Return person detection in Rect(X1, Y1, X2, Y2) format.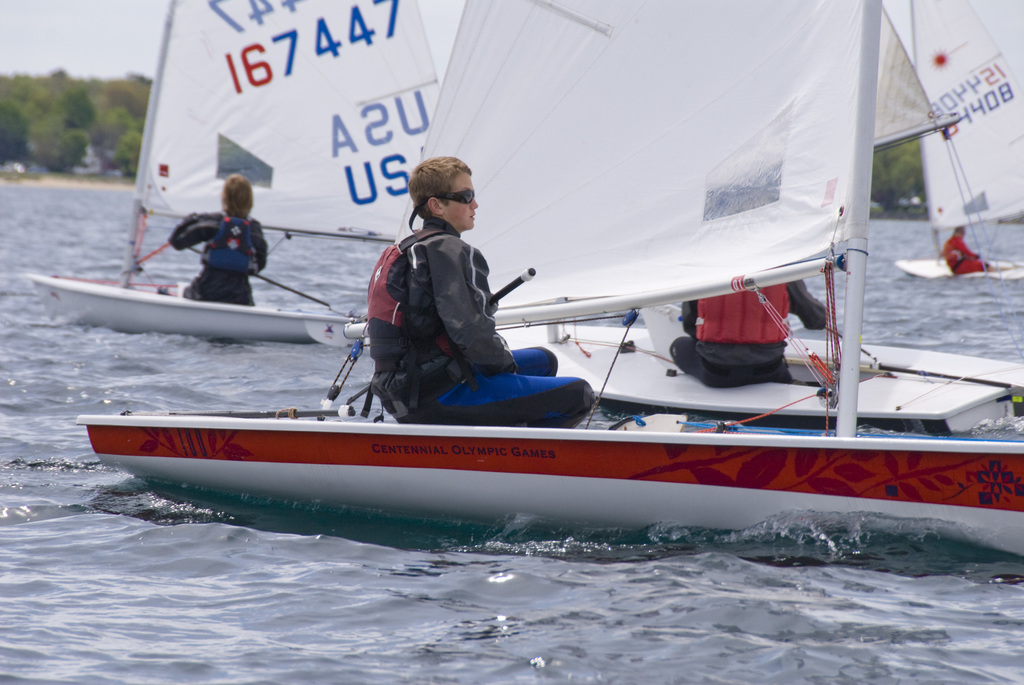
Rect(166, 176, 276, 311).
